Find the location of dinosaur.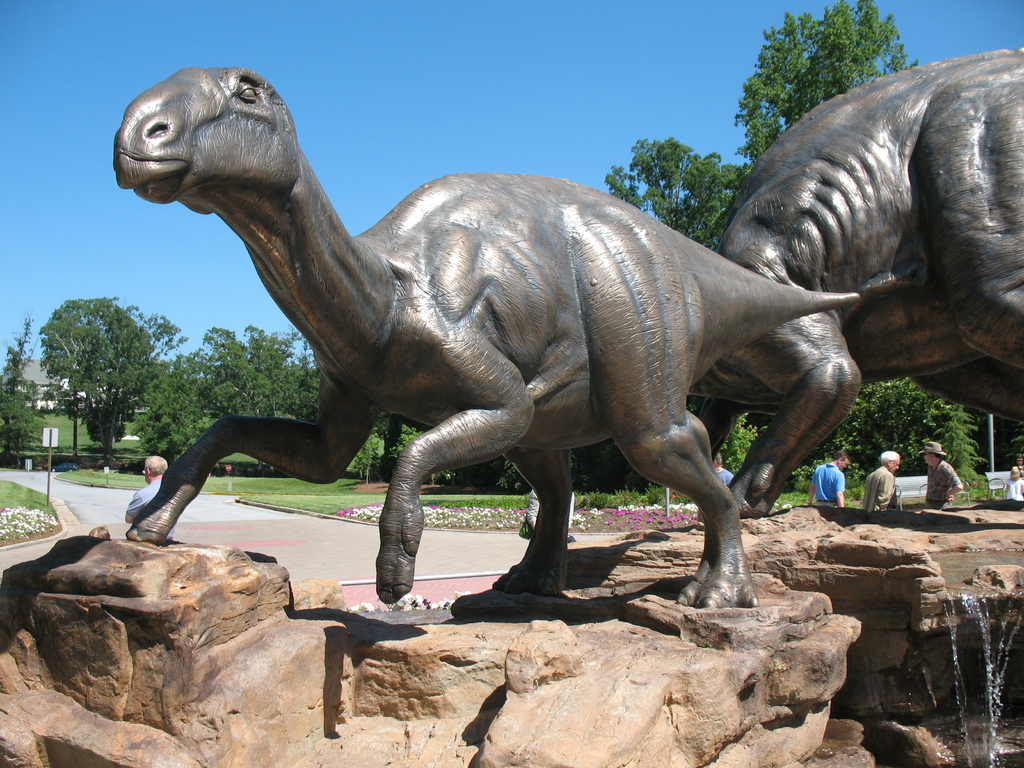
Location: (left=113, top=70, right=860, bottom=610).
